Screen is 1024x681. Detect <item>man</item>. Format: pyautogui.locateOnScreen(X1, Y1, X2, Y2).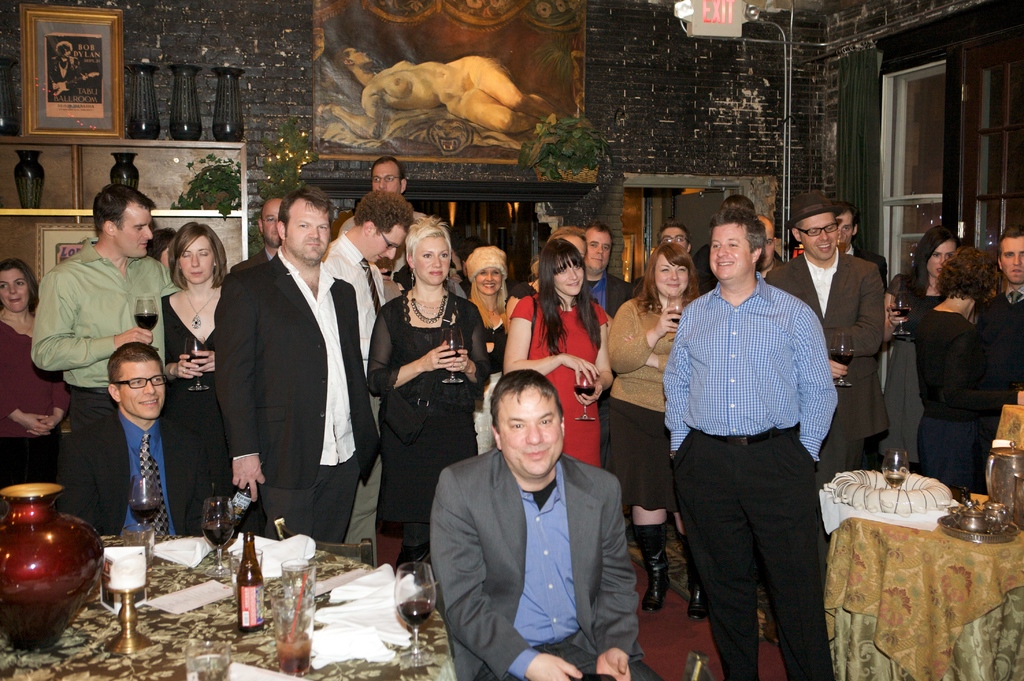
pyautogui.locateOnScreen(334, 152, 428, 291).
